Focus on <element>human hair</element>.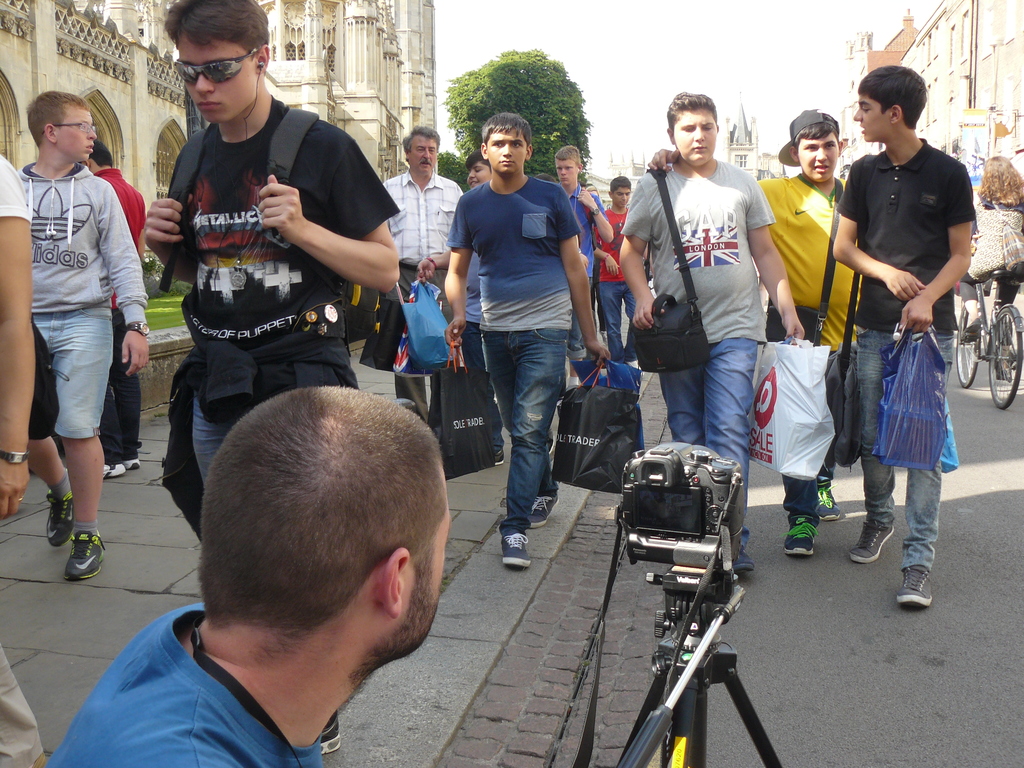
Focused at [left=191, top=386, right=440, bottom=632].
